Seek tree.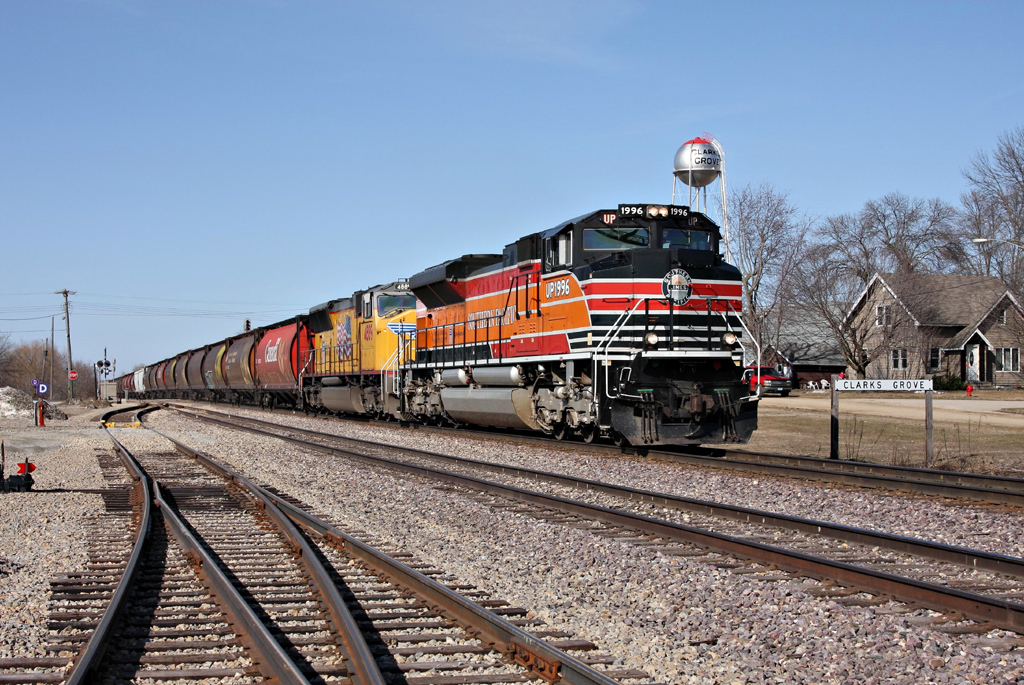
bbox(6, 337, 75, 408).
